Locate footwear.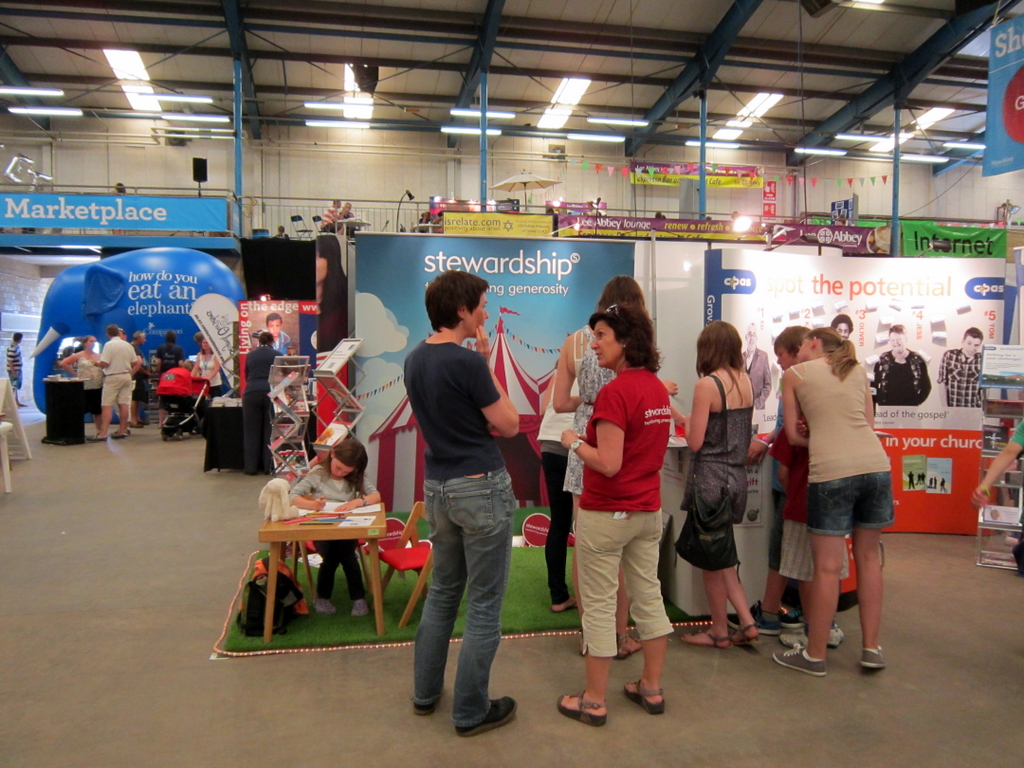
Bounding box: bbox=(549, 599, 583, 618).
